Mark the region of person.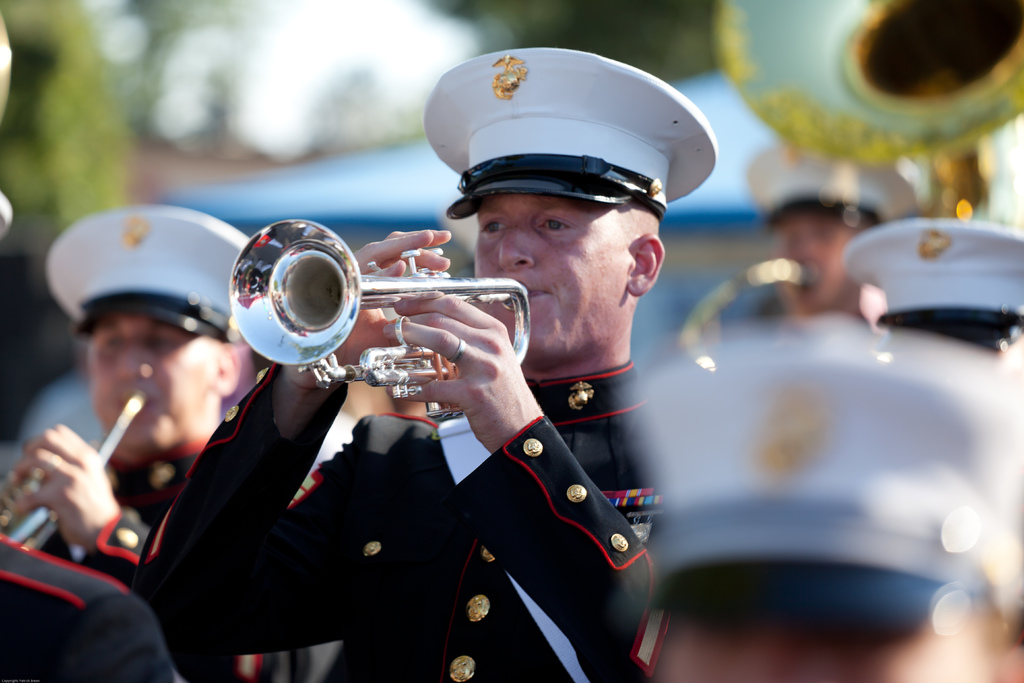
Region: box=[0, 529, 178, 679].
